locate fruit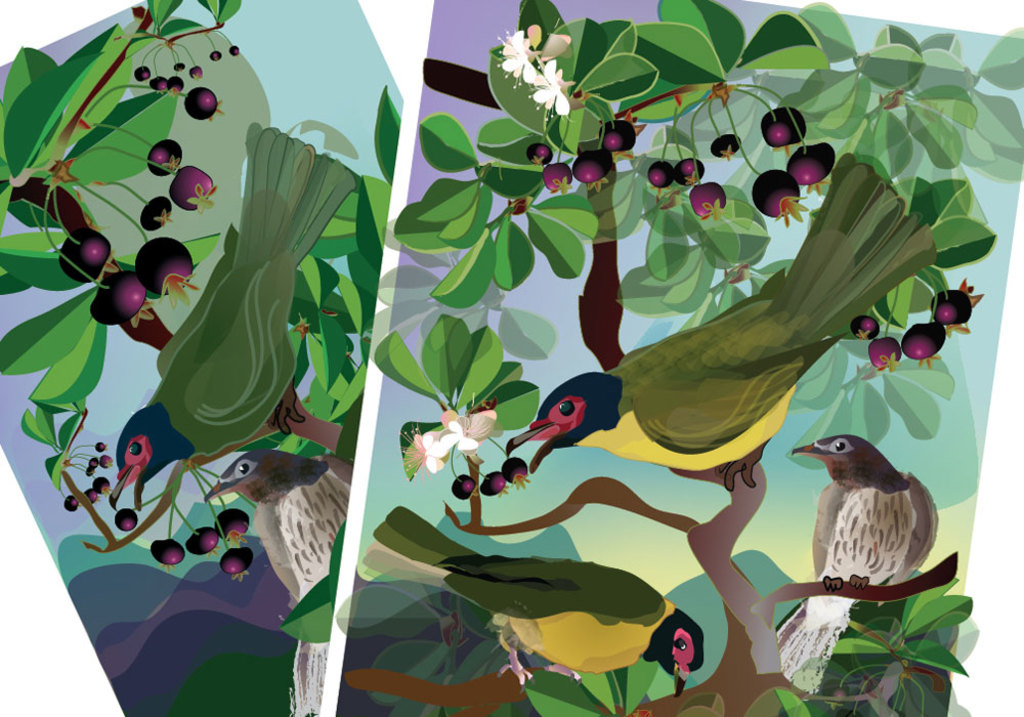
536/146/564/168
